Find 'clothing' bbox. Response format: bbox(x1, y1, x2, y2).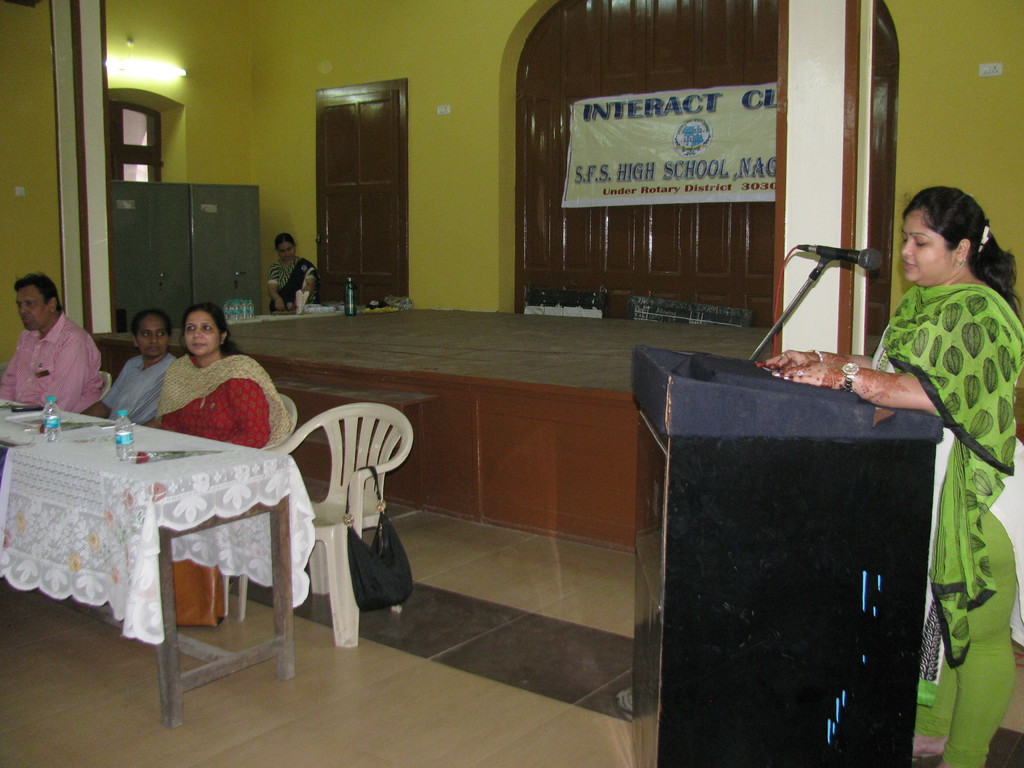
bbox(100, 357, 181, 424).
